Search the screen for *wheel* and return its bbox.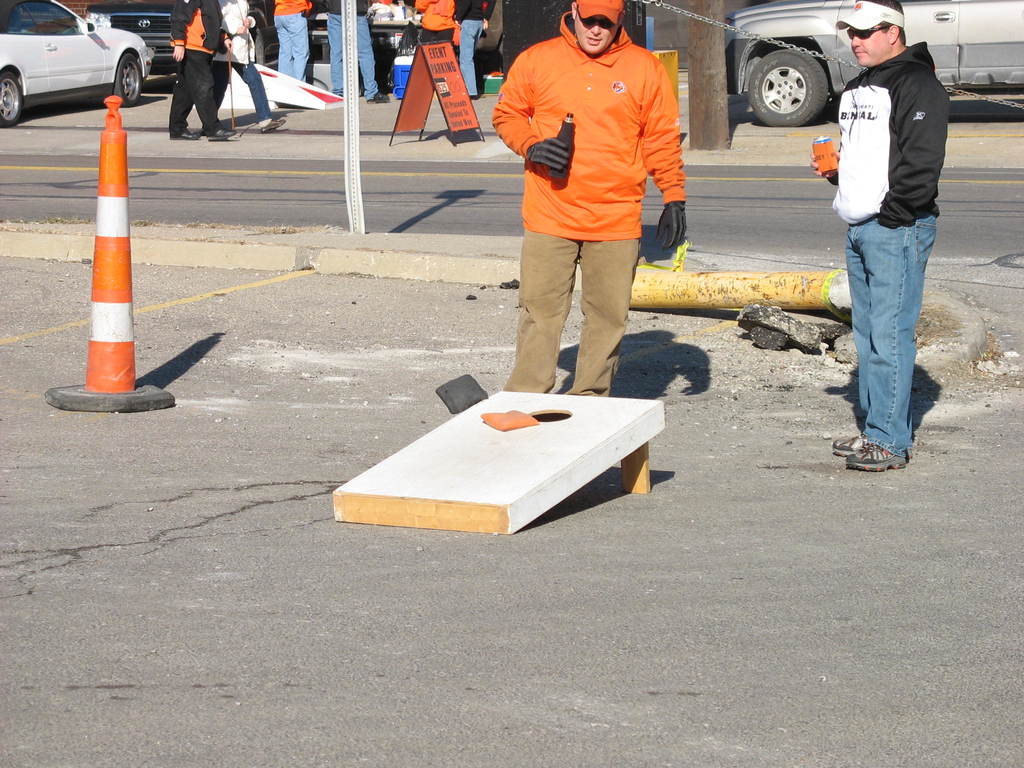
Found: 744:28:842:114.
